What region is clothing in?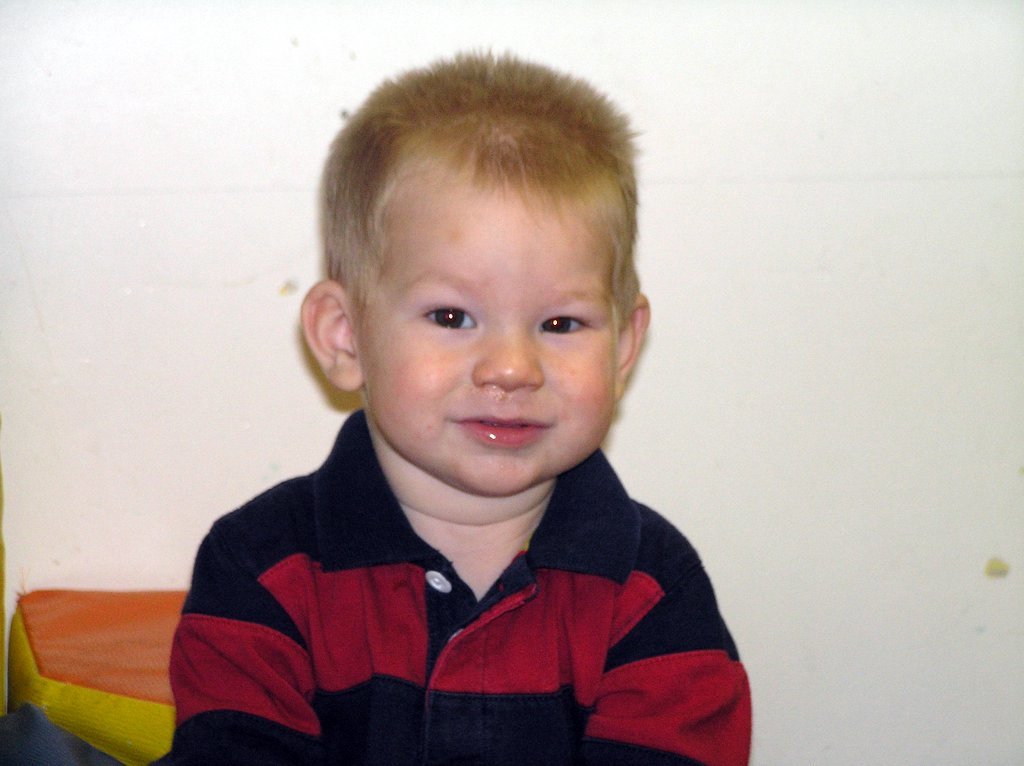
[137, 397, 755, 746].
